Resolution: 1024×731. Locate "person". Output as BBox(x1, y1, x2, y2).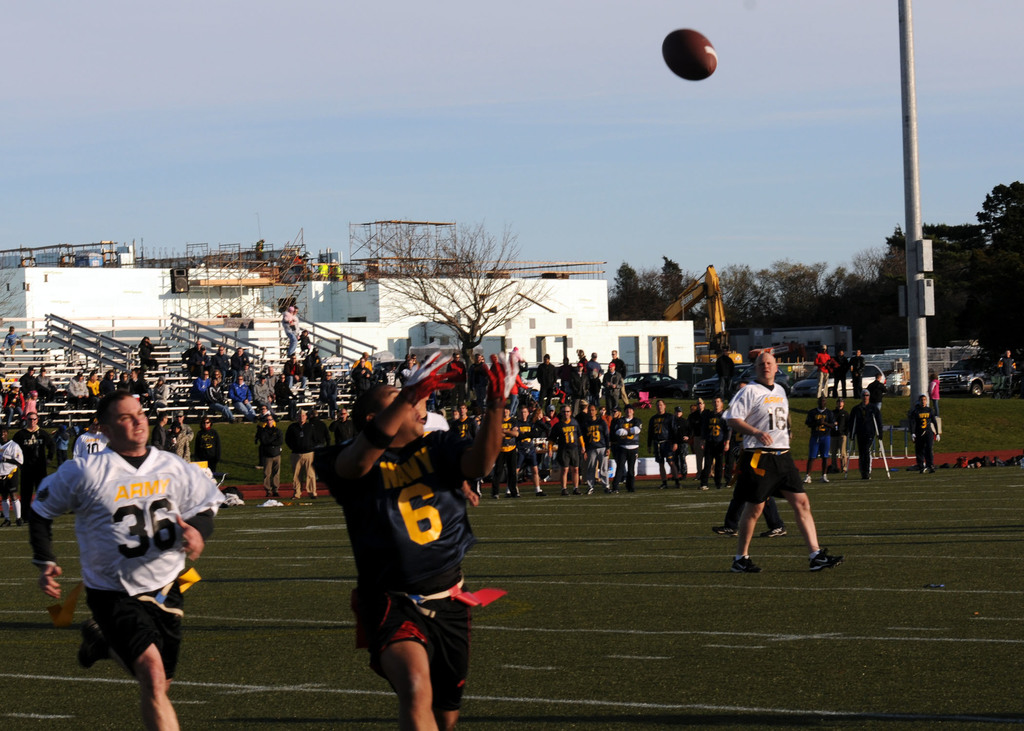
BBox(612, 403, 643, 494).
